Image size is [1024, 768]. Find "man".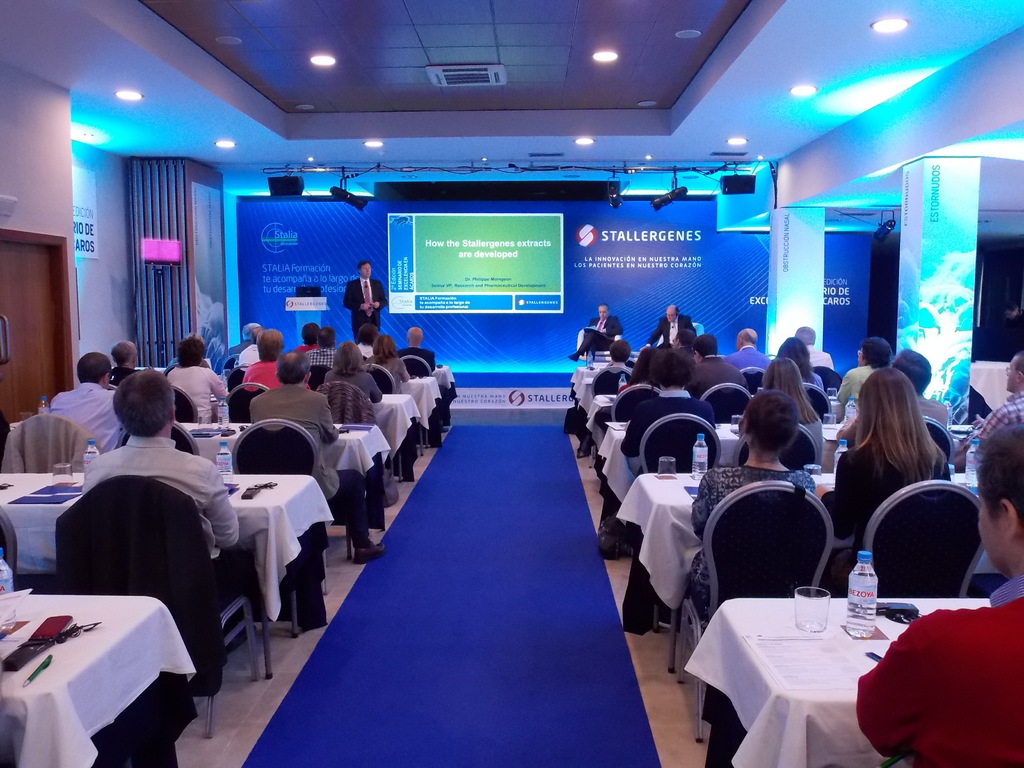
{"left": 241, "top": 324, "right": 300, "bottom": 396}.
